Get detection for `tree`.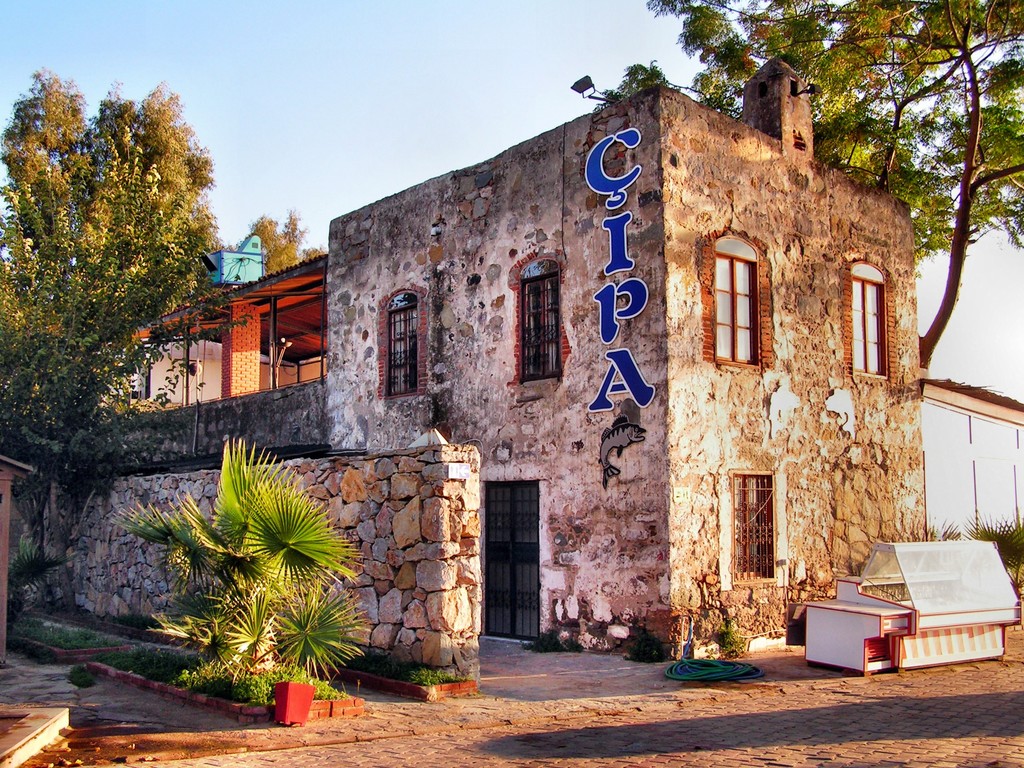
Detection: {"x1": 251, "y1": 204, "x2": 324, "y2": 279}.
